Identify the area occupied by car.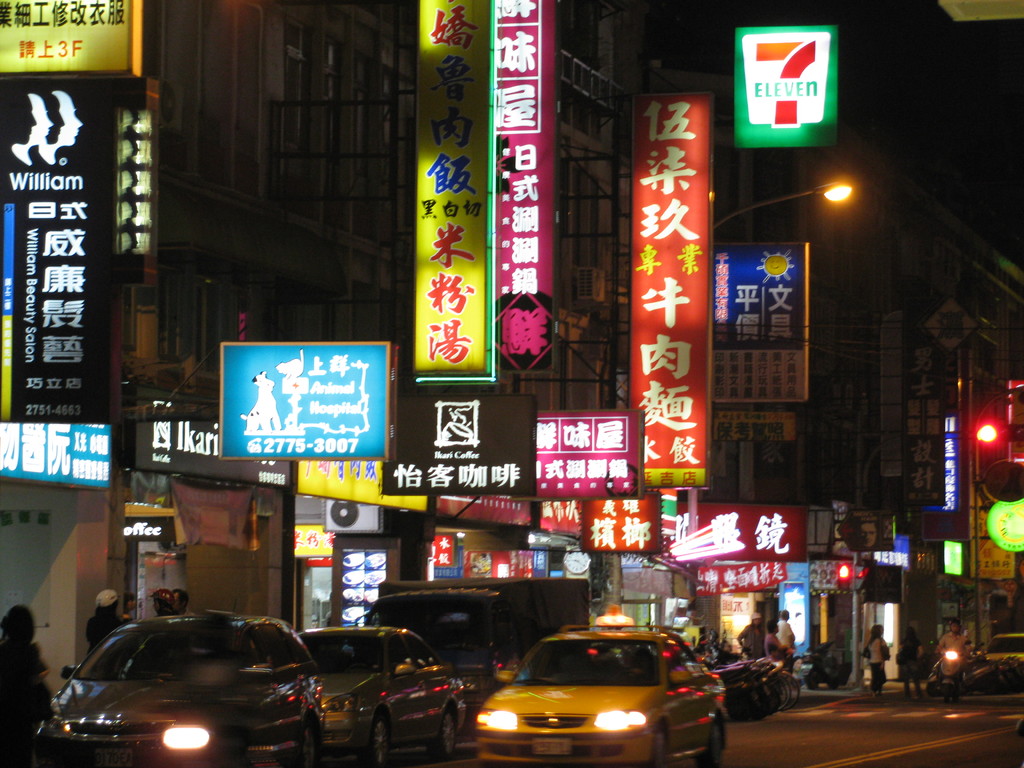
Area: select_region(301, 625, 468, 767).
